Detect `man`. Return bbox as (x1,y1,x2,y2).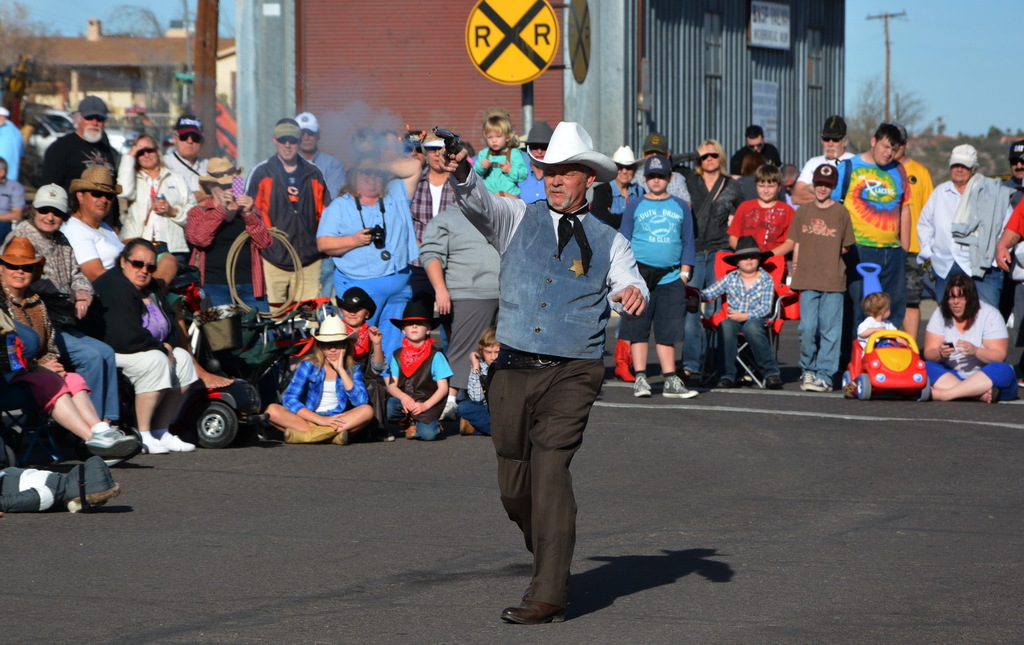
(899,120,932,339).
